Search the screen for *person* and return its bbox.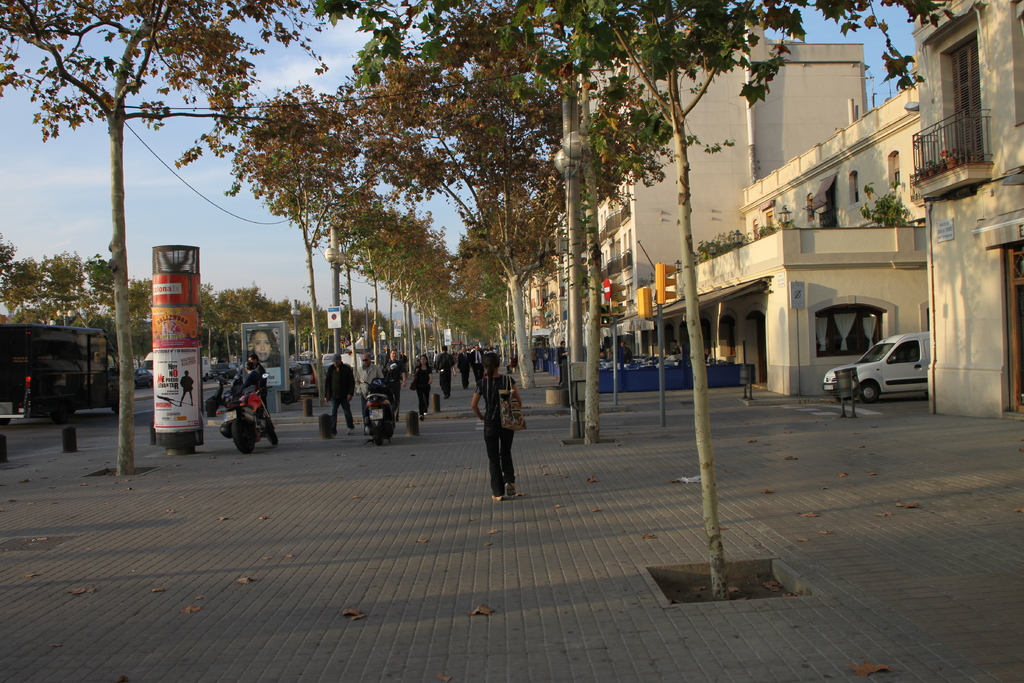
Found: region(476, 344, 525, 509).
